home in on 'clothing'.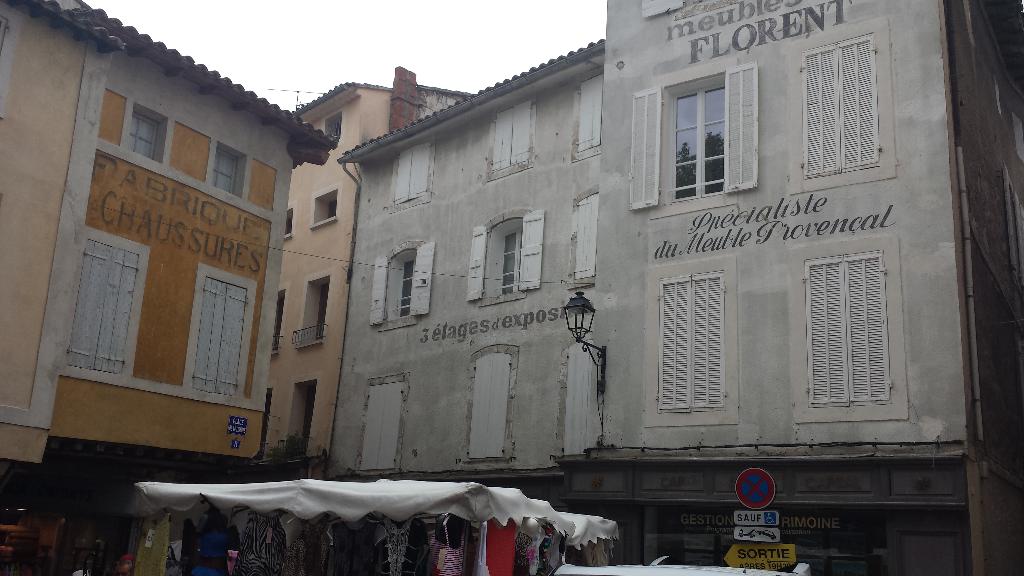
Homed in at (left=178, top=527, right=196, bottom=573).
